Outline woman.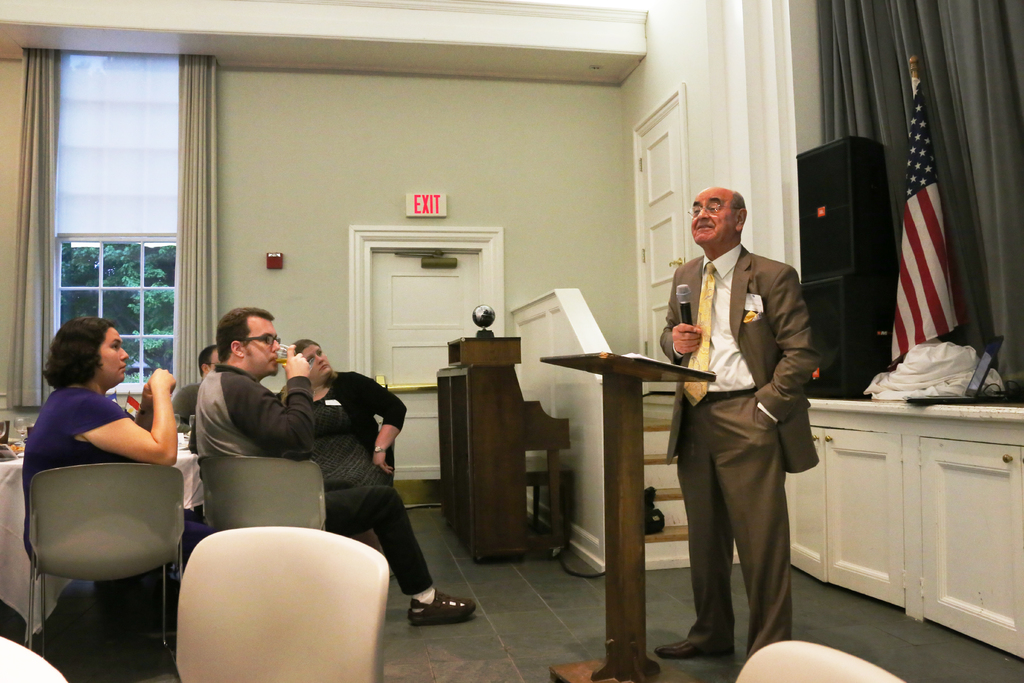
Outline: bbox=(305, 336, 405, 479).
